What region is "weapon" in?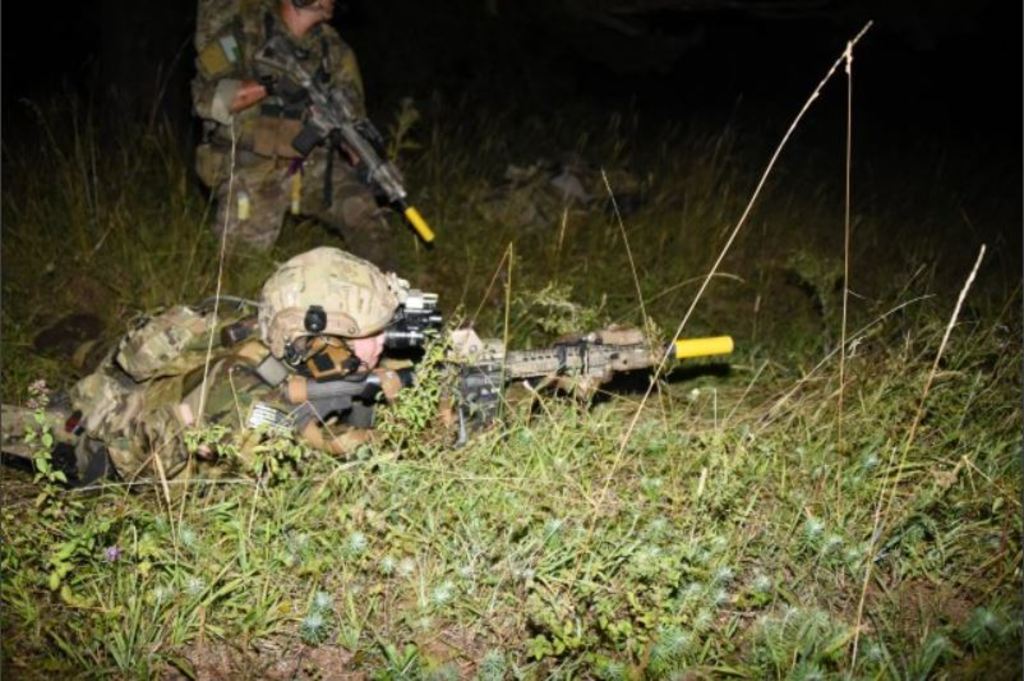
pyautogui.locateOnScreen(345, 280, 755, 438).
